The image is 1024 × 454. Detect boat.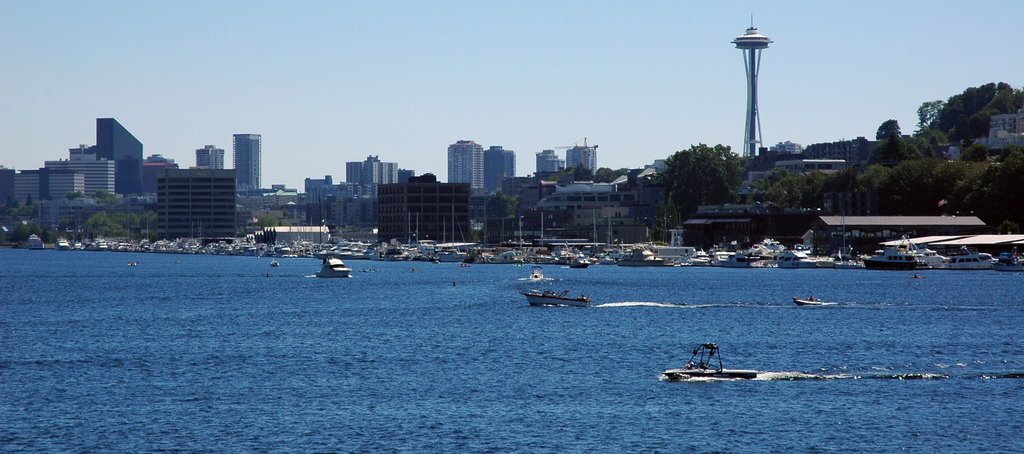
Detection: pyautogui.locateOnScreen(943, 245, 996, 270).
